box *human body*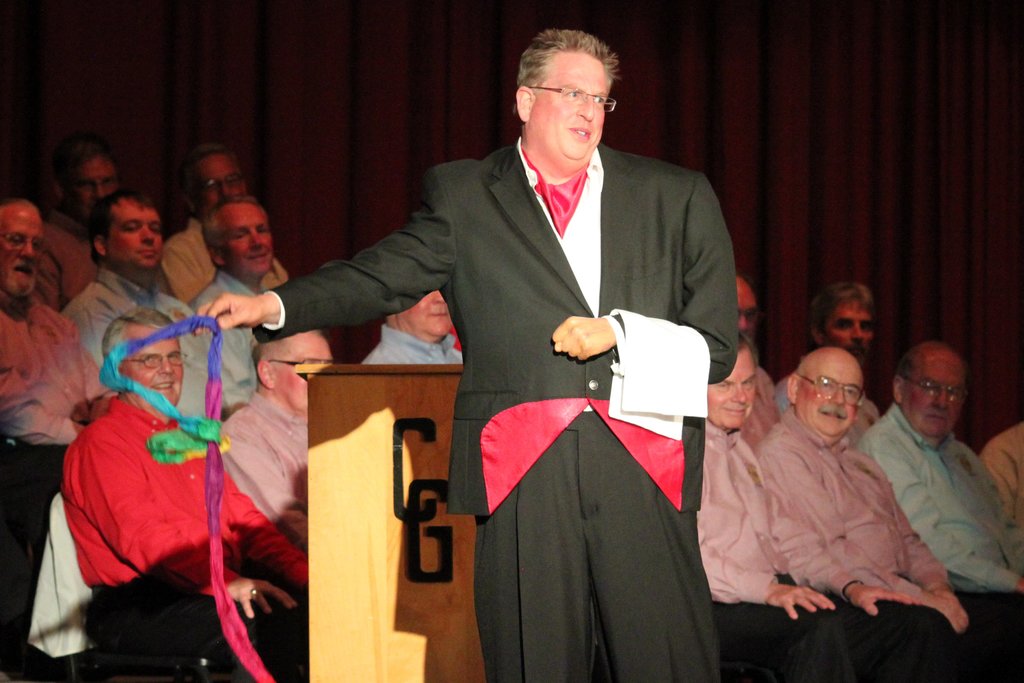
BBox(63, 393, 309, 682)
